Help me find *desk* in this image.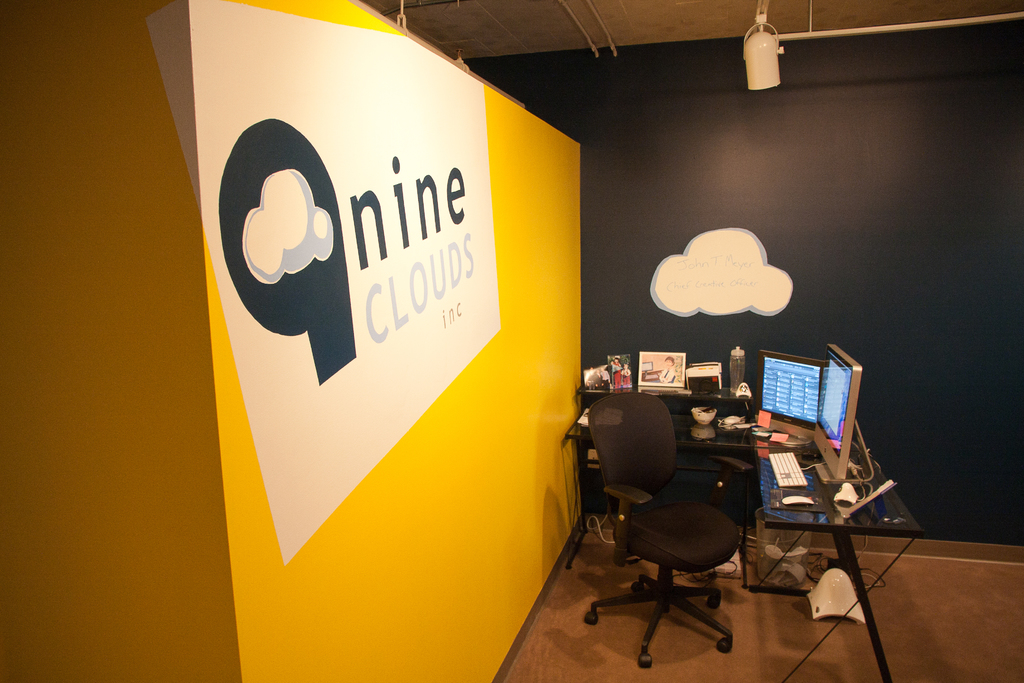
Found it: select_region(569, 385, 922, 682).
